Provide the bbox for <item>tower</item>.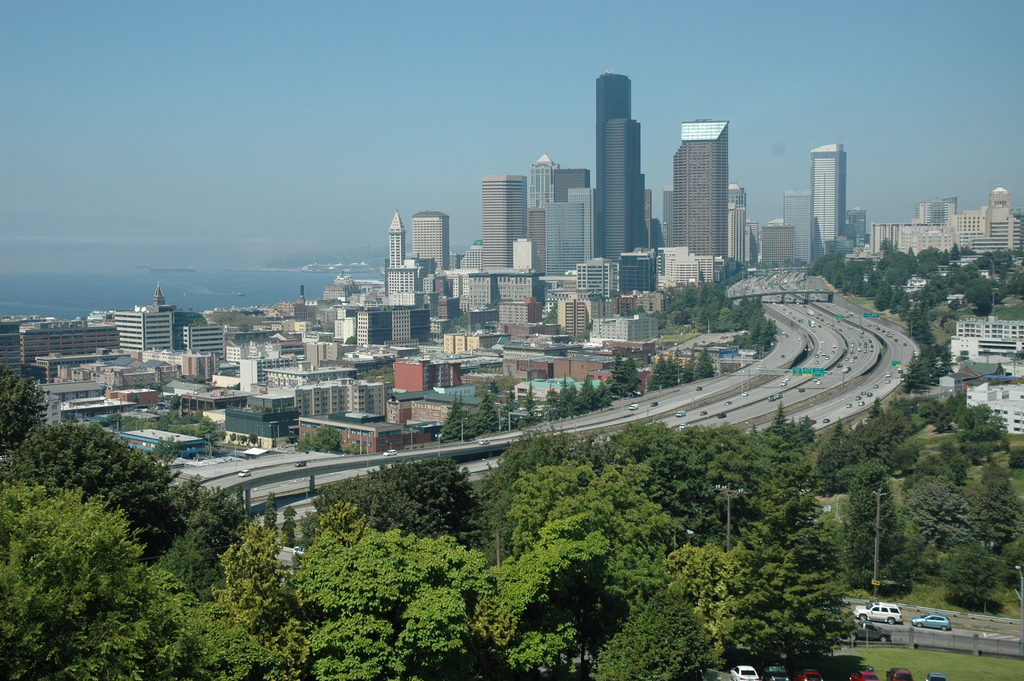
[413,211,452,270].
